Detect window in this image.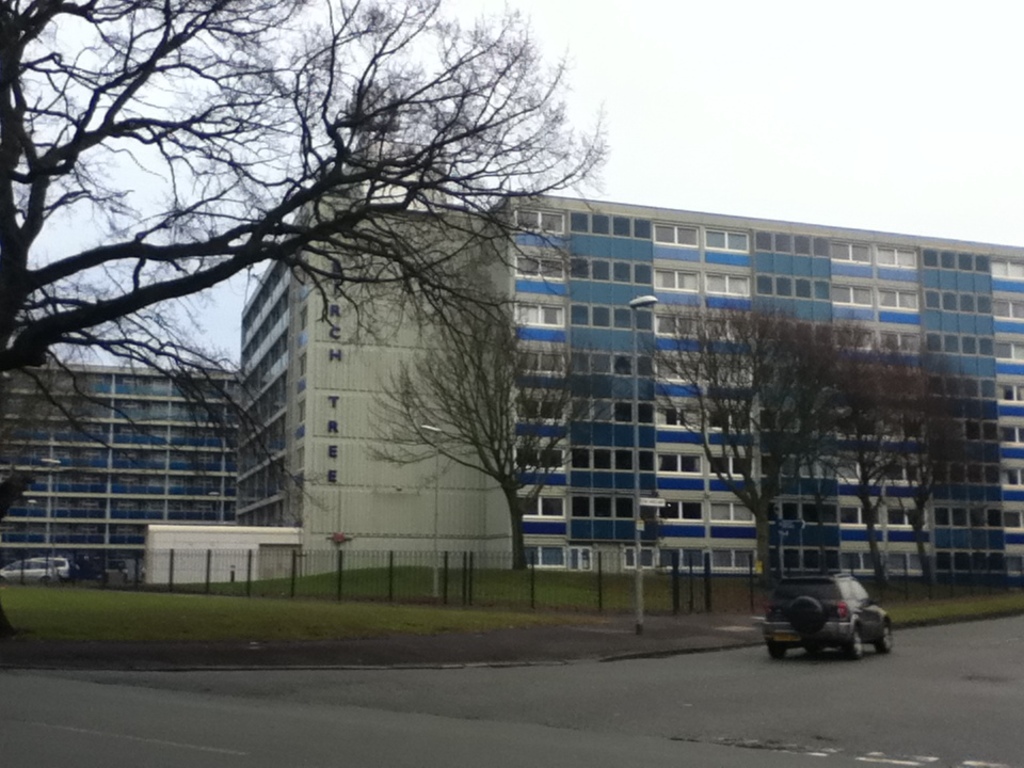
Detection: box=[523, 495, 567, 522].
